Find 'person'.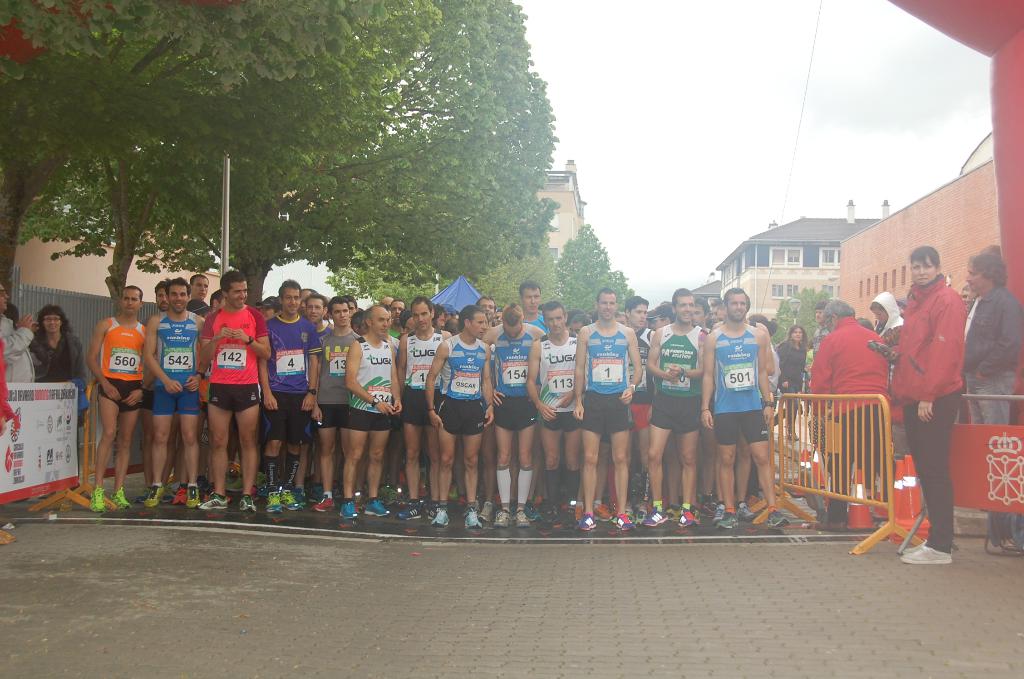
139/280/209/512.
